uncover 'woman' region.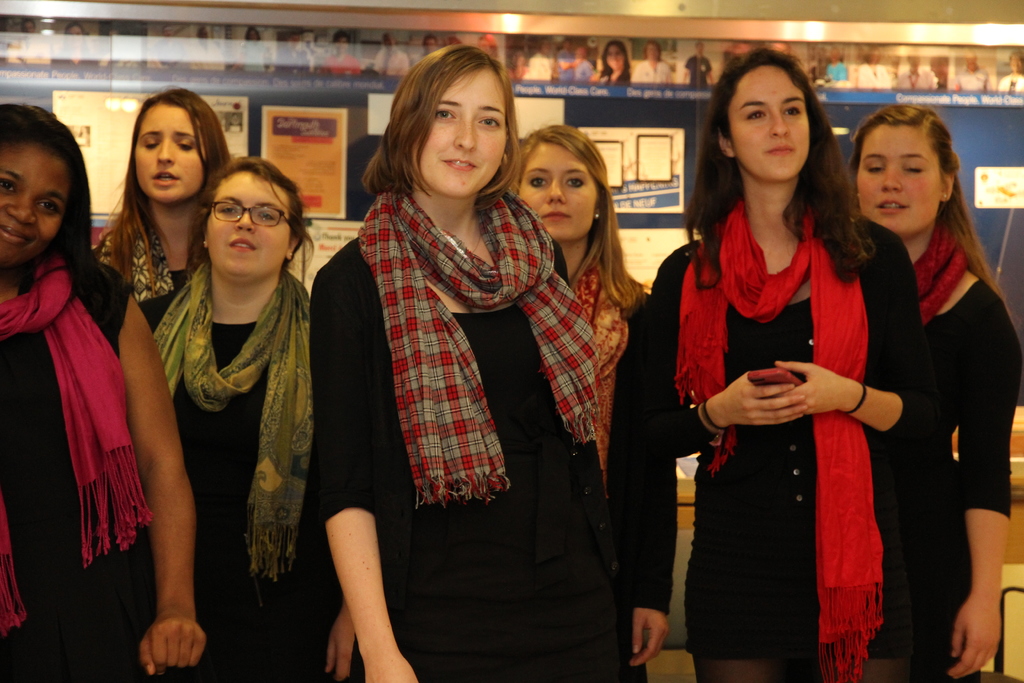
Uncovered: pyautogui.locateOnScreen(504, 122, 675, 682).
